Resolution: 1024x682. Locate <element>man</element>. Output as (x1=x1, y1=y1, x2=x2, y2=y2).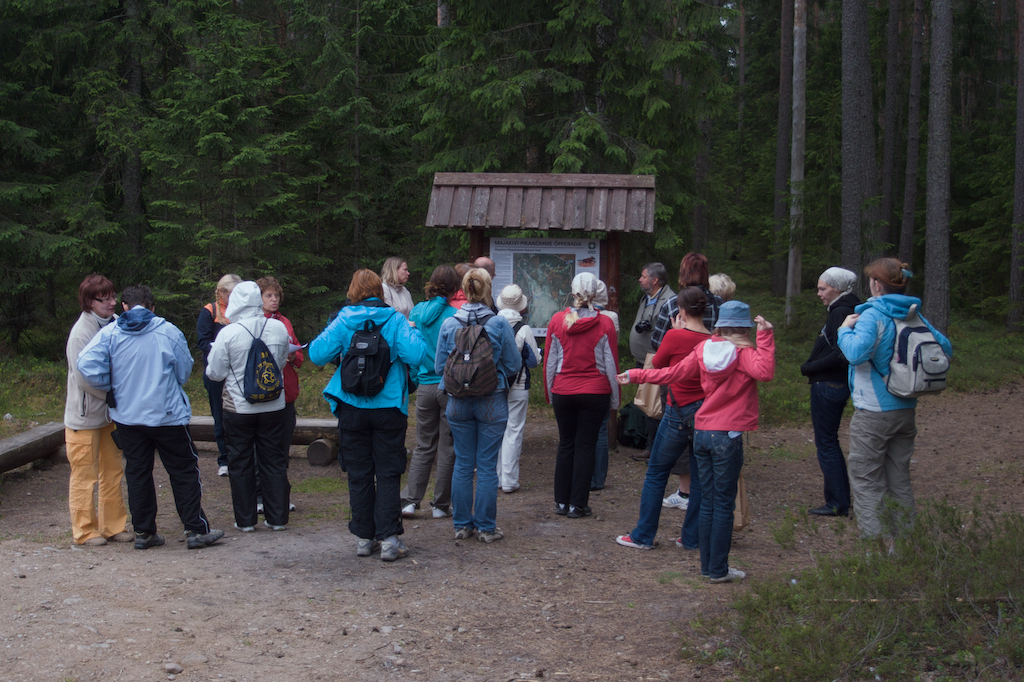
(x1=624, y1=263, x2=678, y2=425).
